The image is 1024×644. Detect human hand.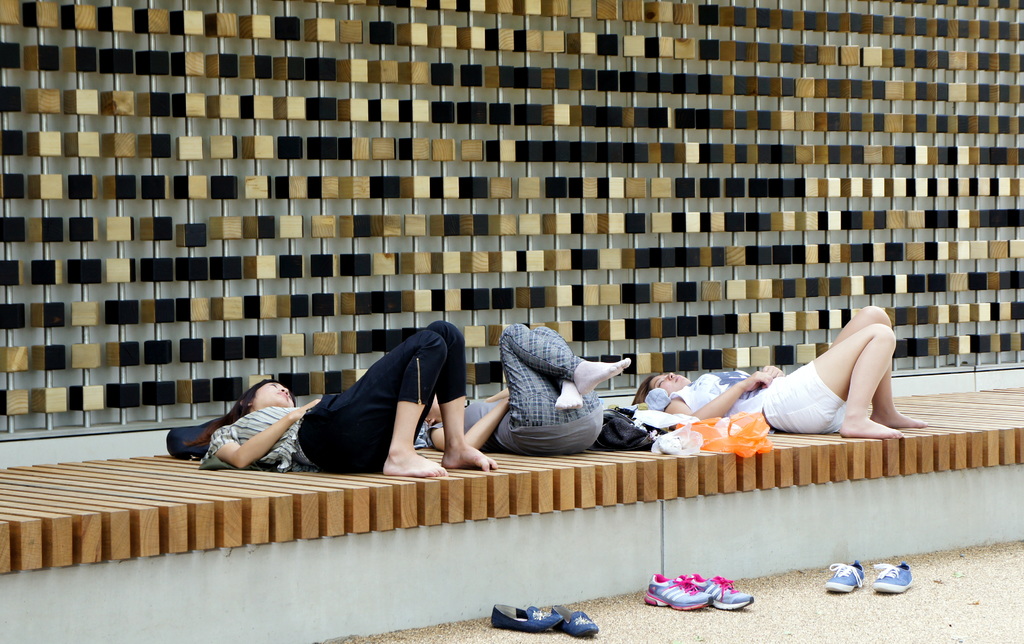
Detection: BBox(762, 365, 785, 380).
